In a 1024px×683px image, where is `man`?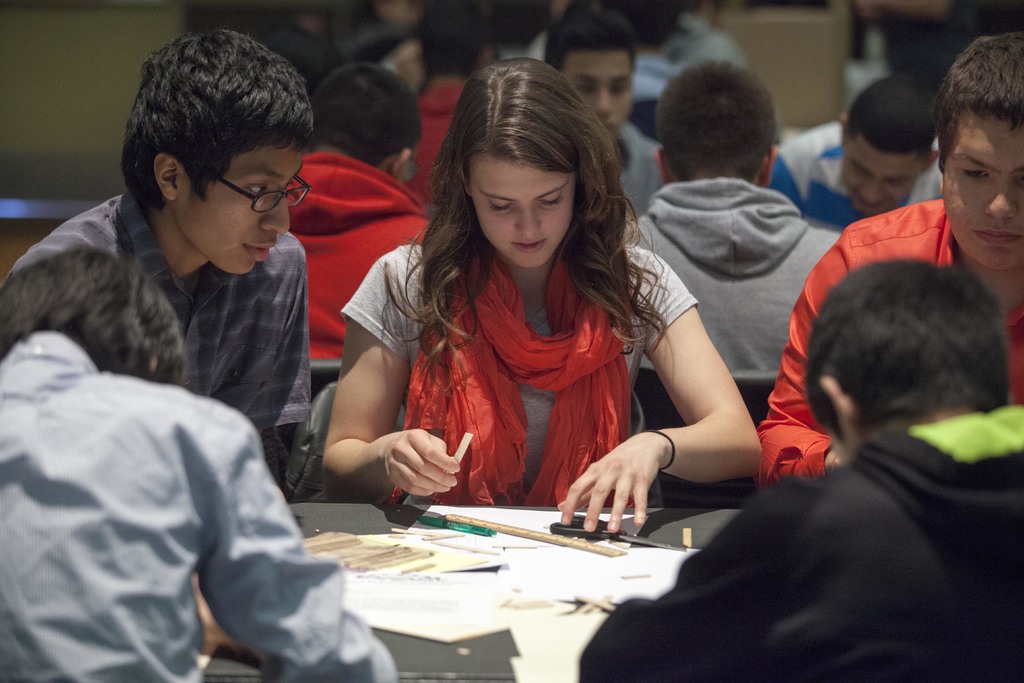
Rect(751, 26, 1023, 495).
